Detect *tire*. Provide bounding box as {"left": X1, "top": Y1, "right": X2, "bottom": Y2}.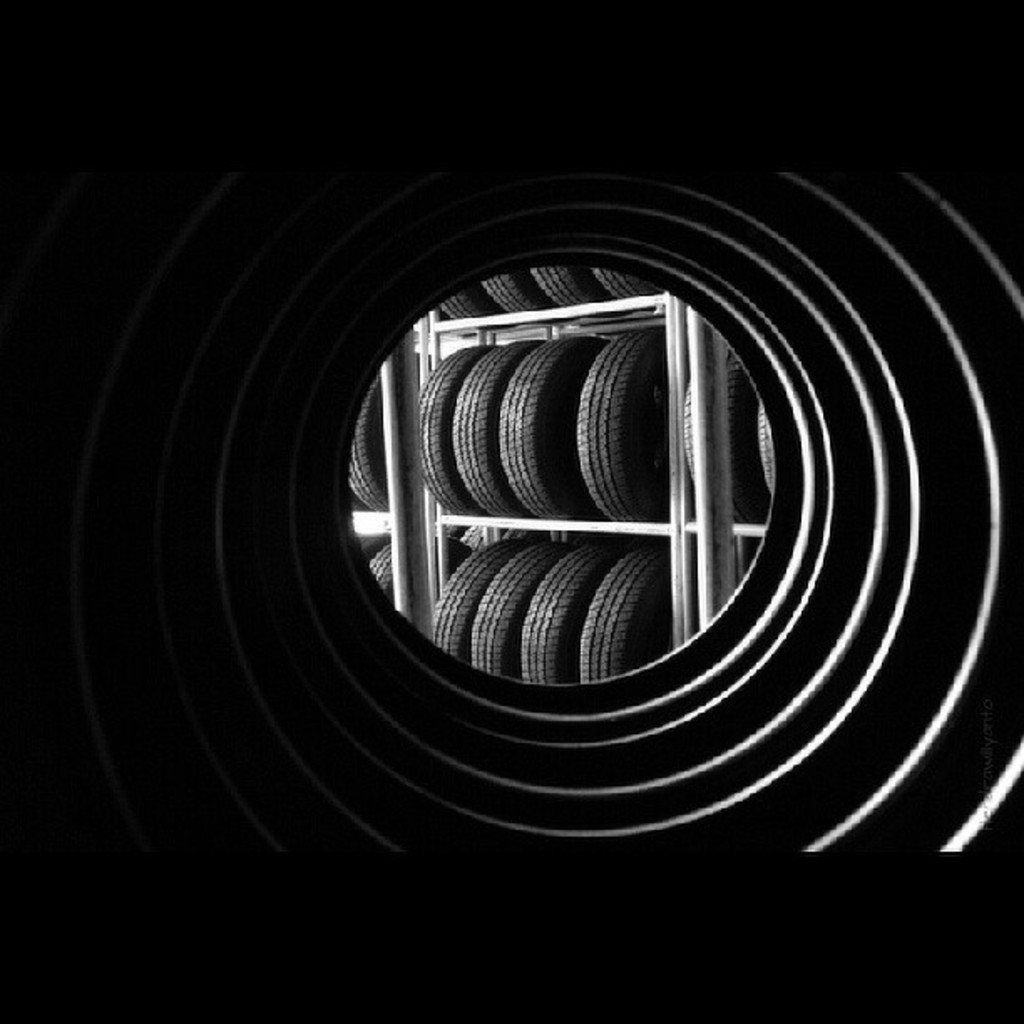
{"left": 455, "top": 336, "right": 515, "bottom": 515}.
